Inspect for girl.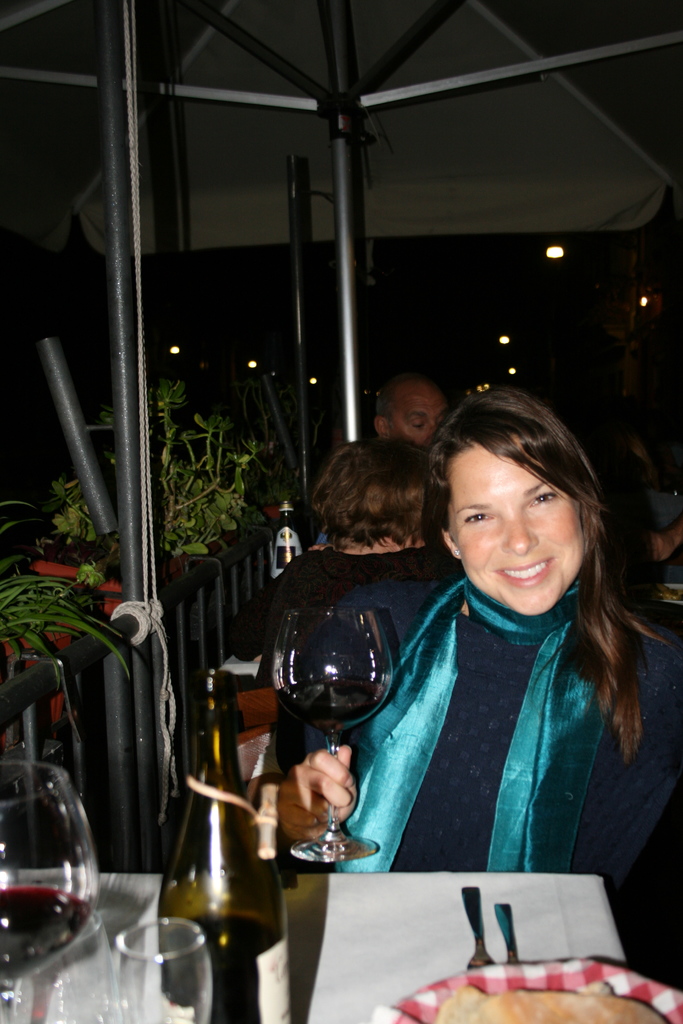
Inspection: (249,441,484,687).
